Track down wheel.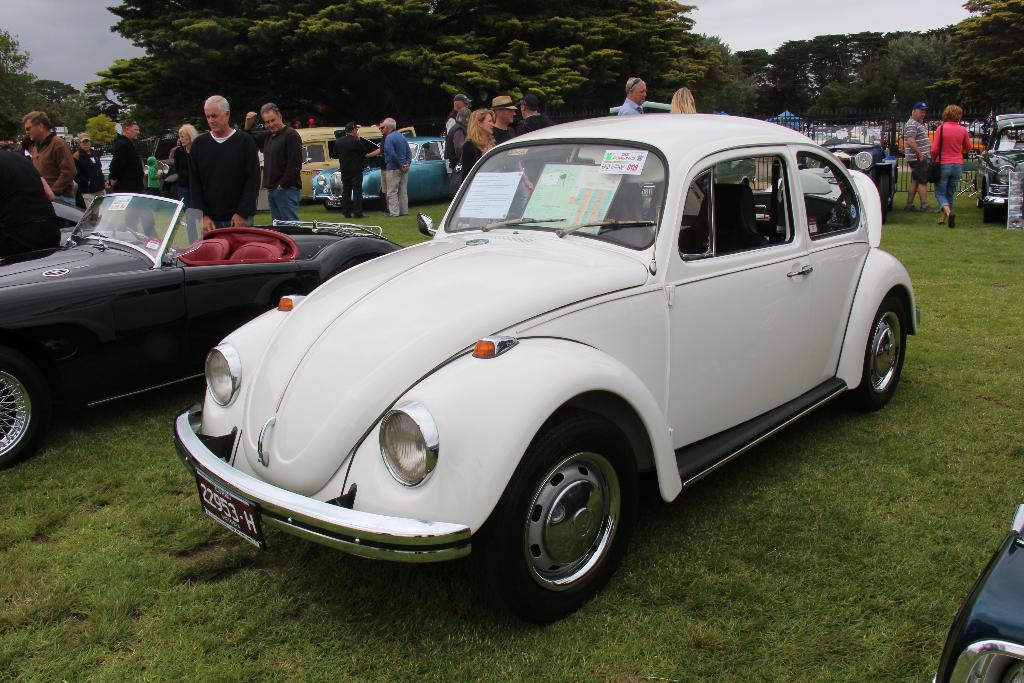
Tracked to (x1=829, y1=298, x2=911, y2=416).
